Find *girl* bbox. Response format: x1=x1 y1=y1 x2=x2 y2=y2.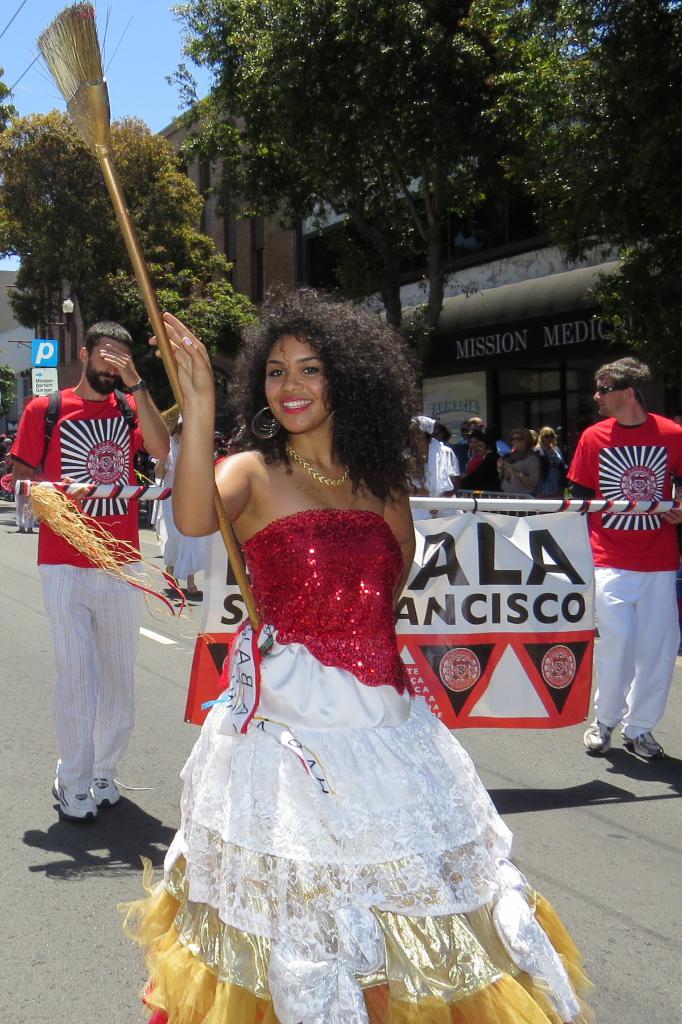
x1=117 y1=279 x2=596 y2=1023.
